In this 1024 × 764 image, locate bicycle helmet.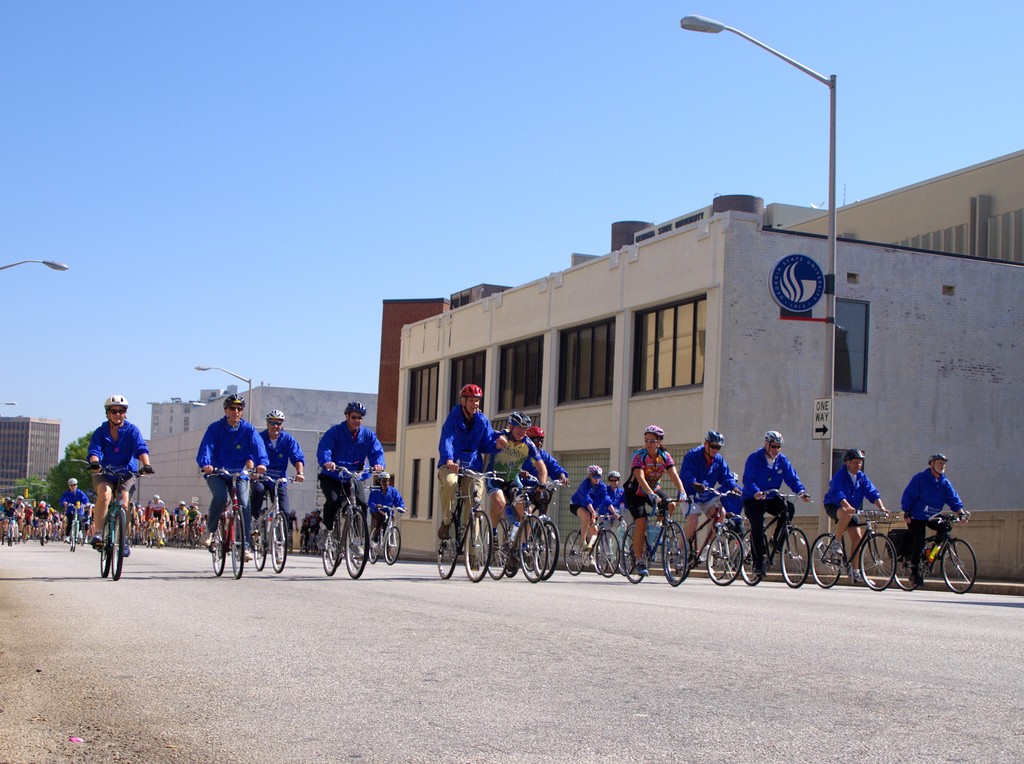
Bounding box: bbox(761, 429, 783, 443).
